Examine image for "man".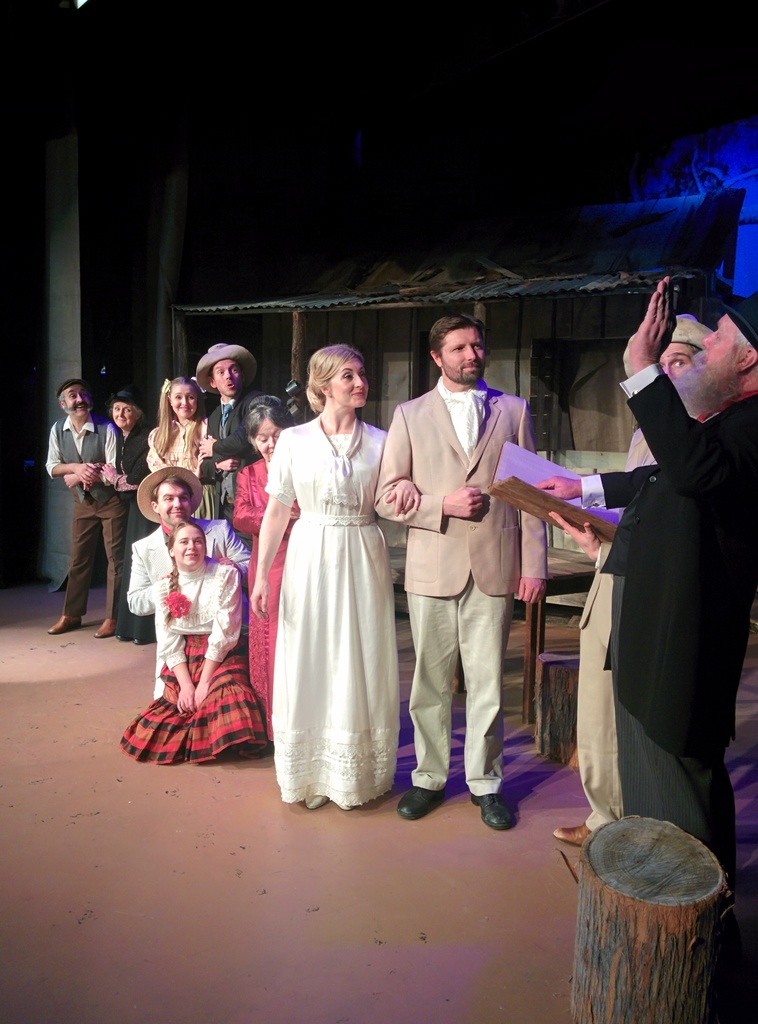
Examination result: select_region(576, 254, 745, 886).
